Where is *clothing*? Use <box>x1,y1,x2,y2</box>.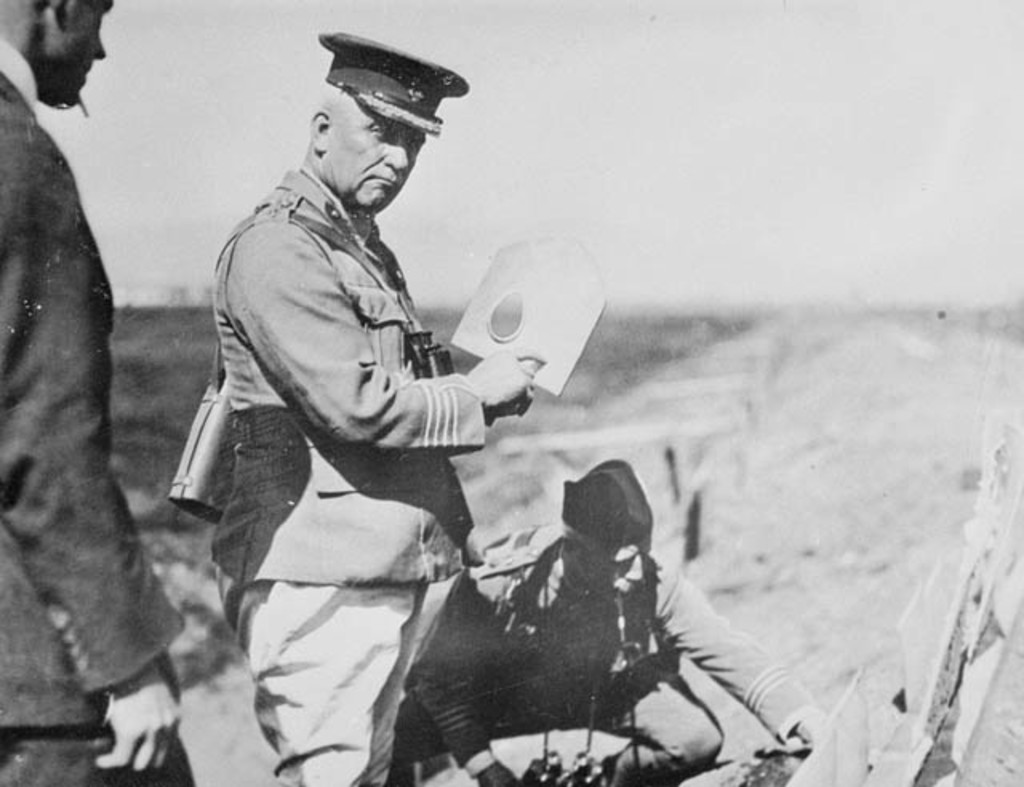
<box>381,517,821,785</box>.
